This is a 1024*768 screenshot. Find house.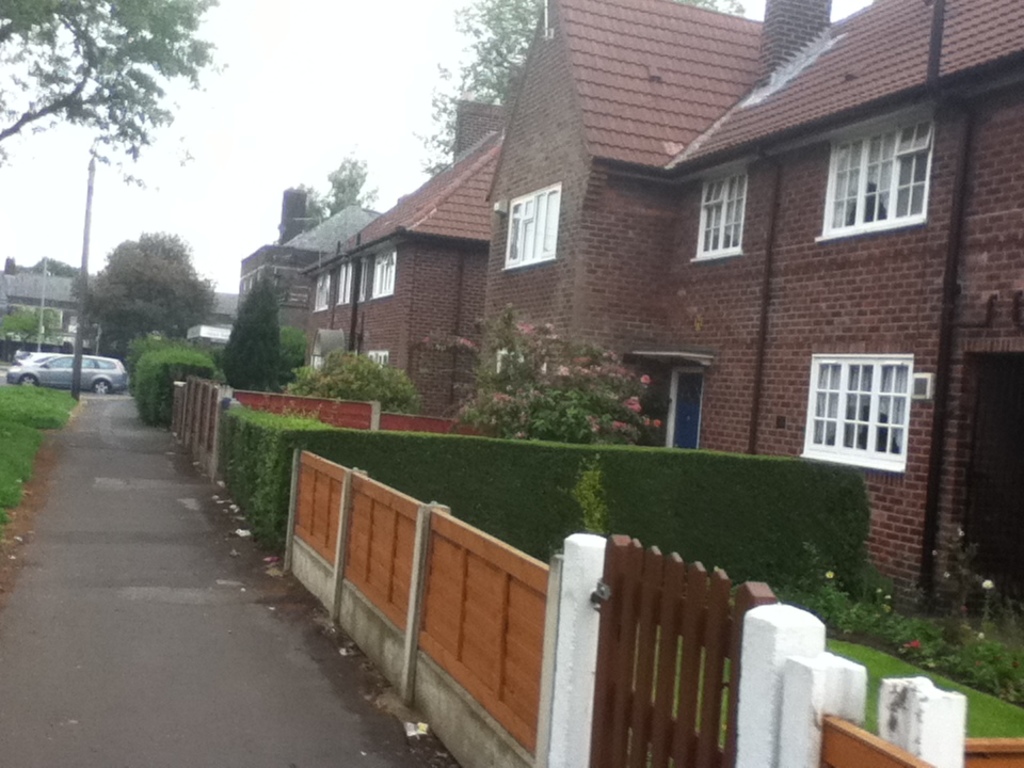
Bounding box: region(306, 131, 495, 415).
